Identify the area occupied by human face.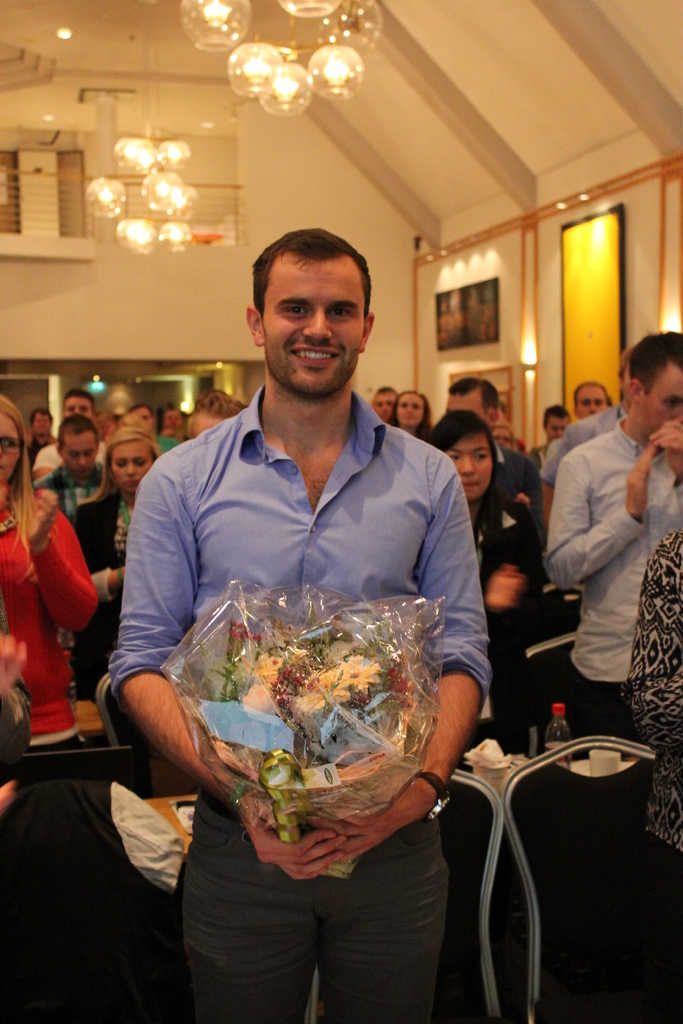
Area: detection(0, 405, 29, 475).
